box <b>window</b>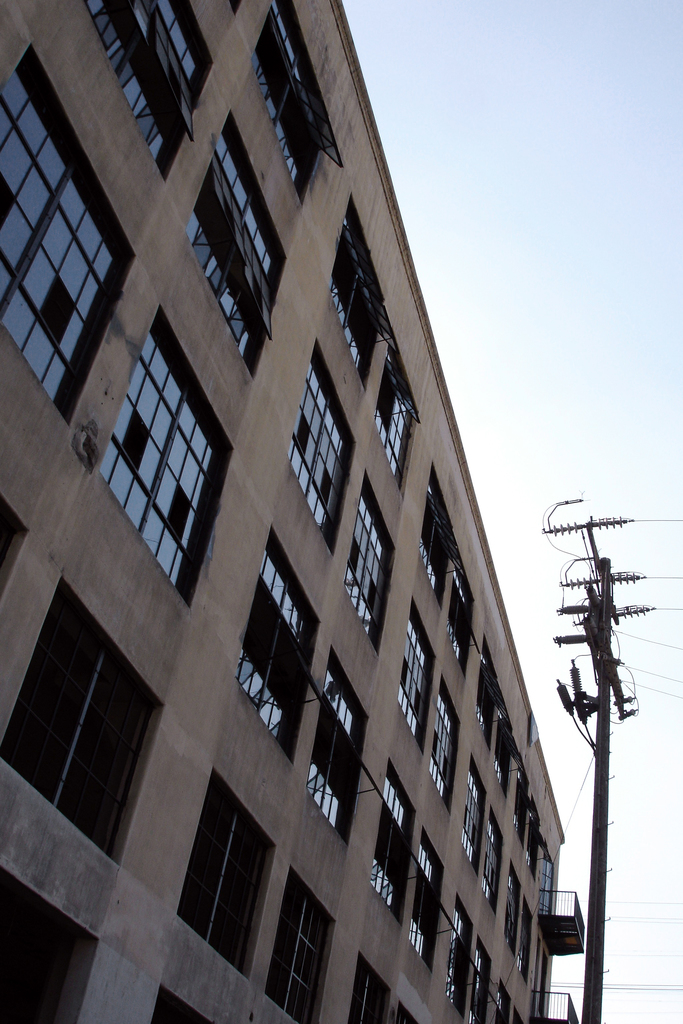
[331,193,395,389]
